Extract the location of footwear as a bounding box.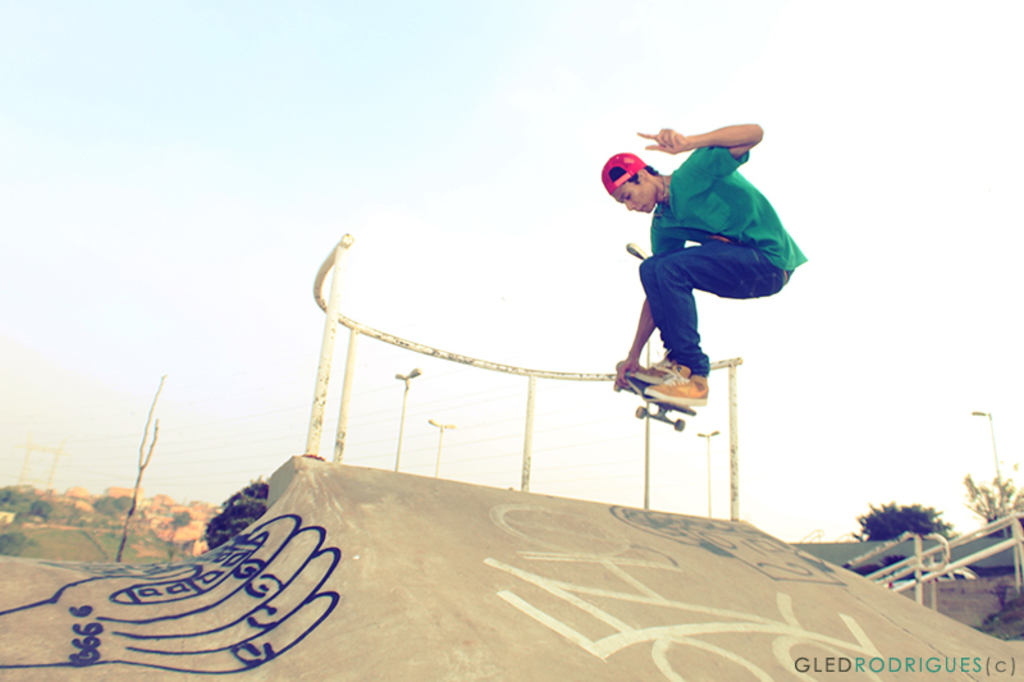
<bbox>634, 356, 672, 385</bbox>.
